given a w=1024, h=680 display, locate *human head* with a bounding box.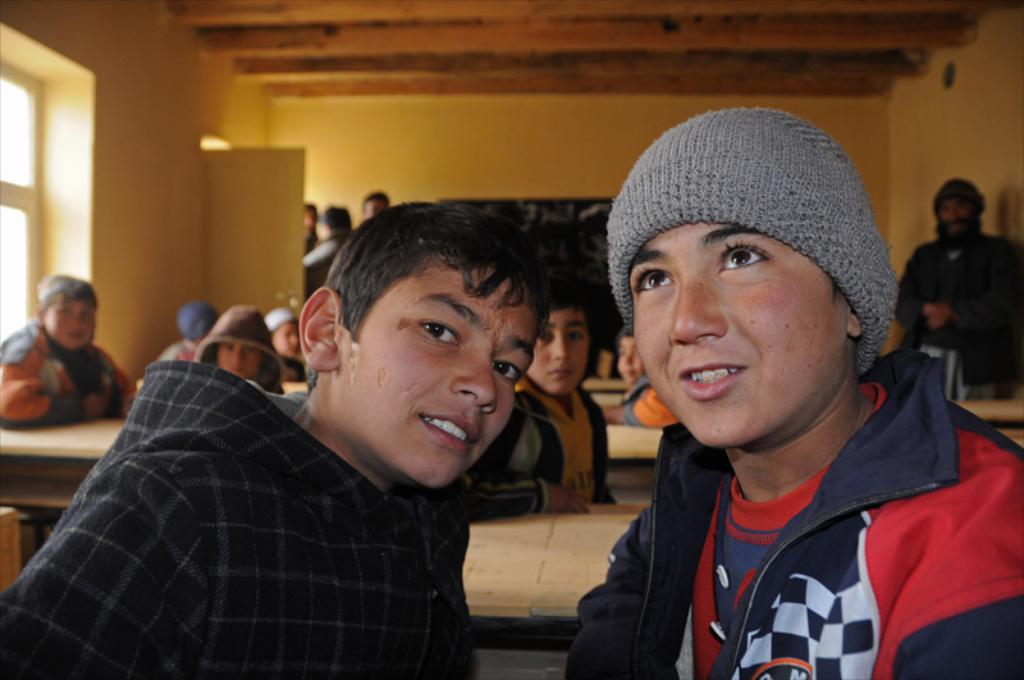
Located: [left=603, top=106, right=897, bottom=449].
